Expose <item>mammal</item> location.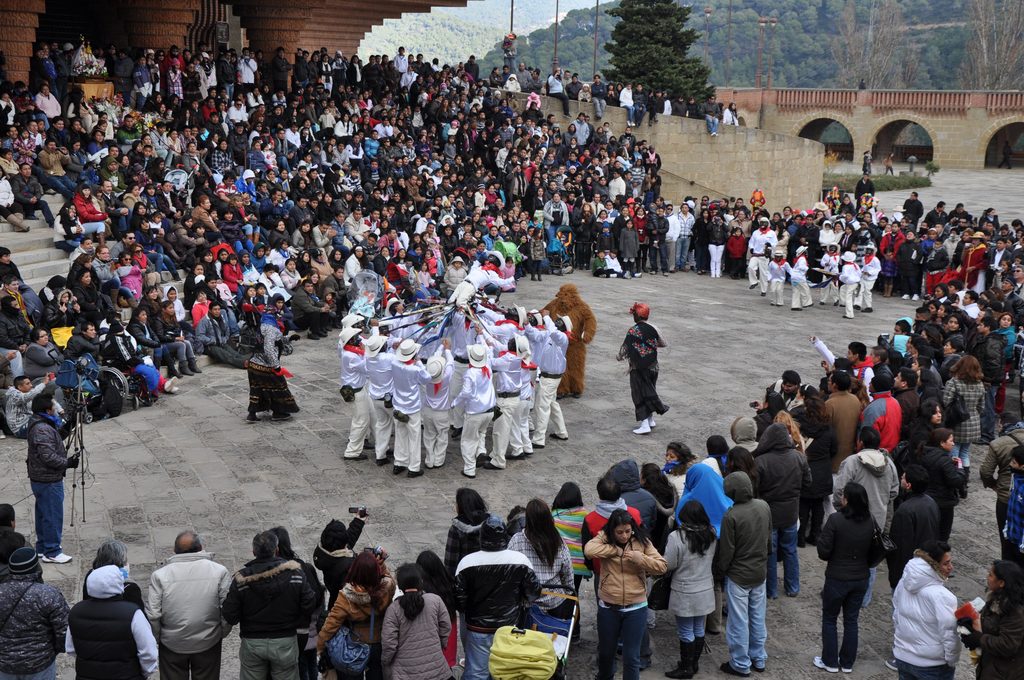
Exposed at region(858, 150, 877, 177).
